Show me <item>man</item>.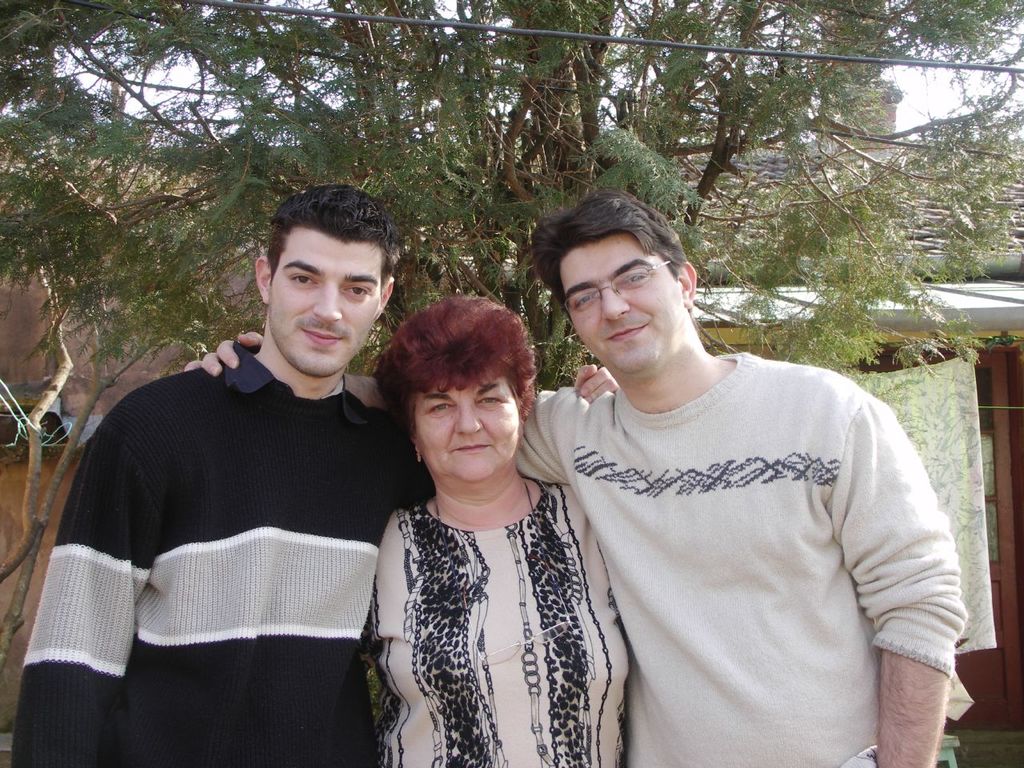
<item>man</item> is here: pyautogui.locateOnScreen(166, 197, 989, 767).
